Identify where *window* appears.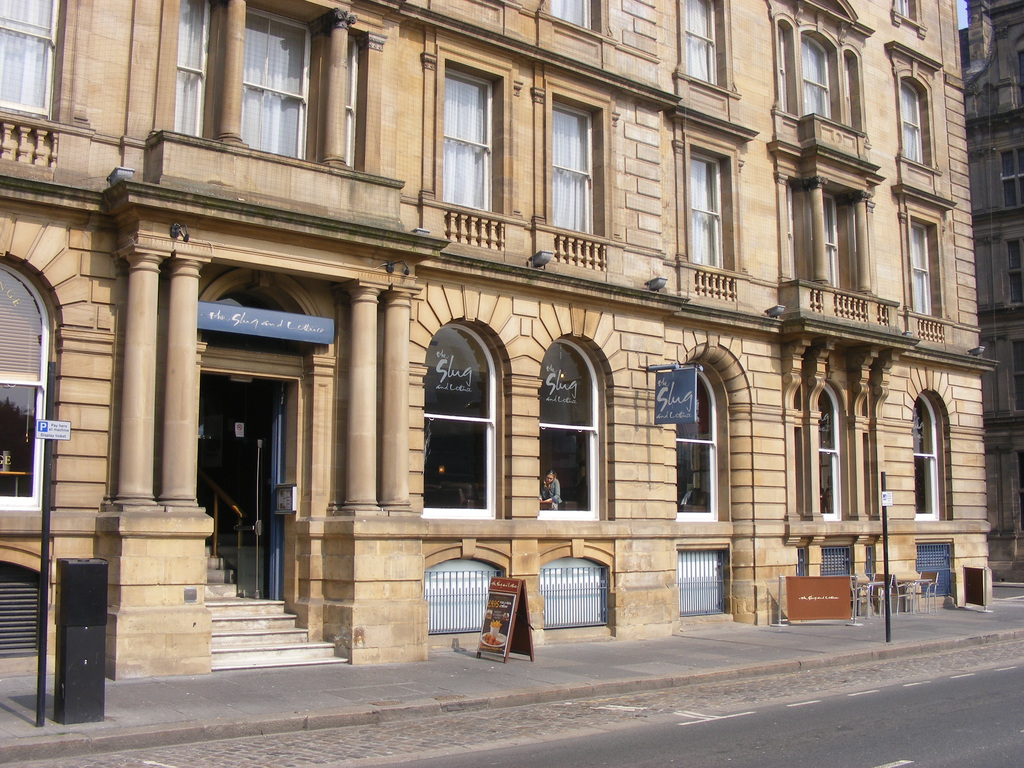
Appears at <bbox>673, 339, 724, 529</bbox>.
